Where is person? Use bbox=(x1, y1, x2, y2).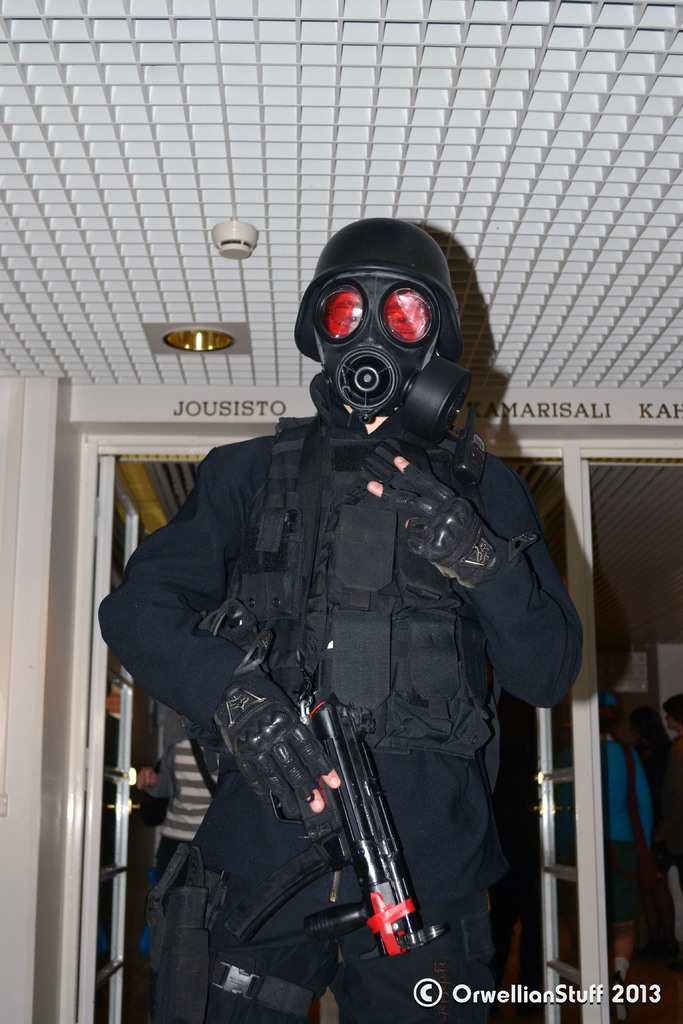
bbox=(598, 687, 657, 1019).
